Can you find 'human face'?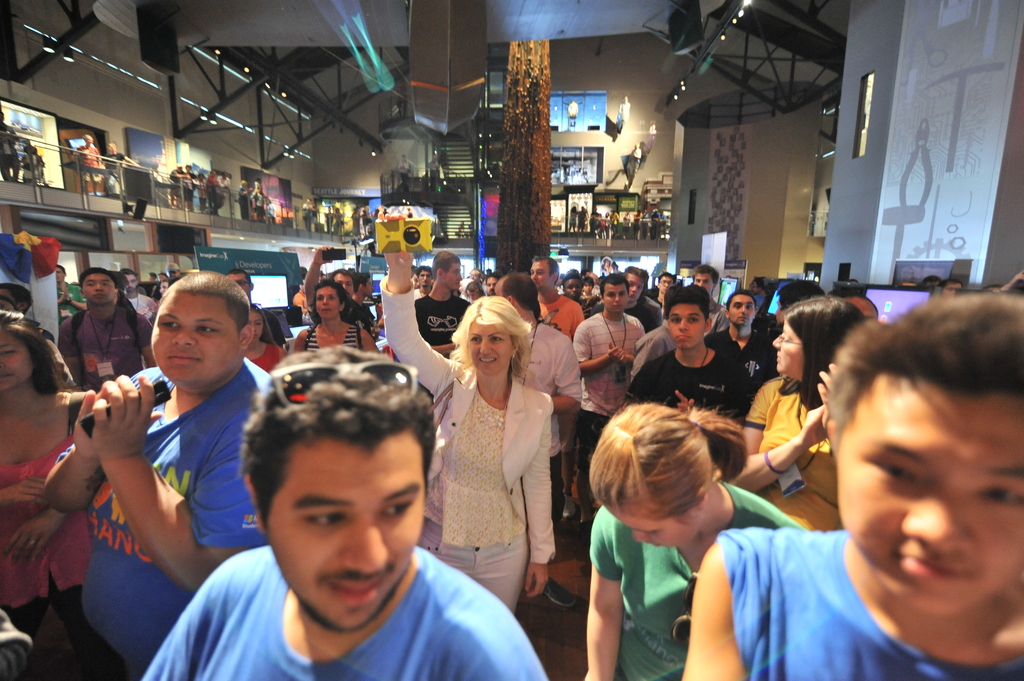
Yes, bounding box: <box>601,278,632,317</box>.
